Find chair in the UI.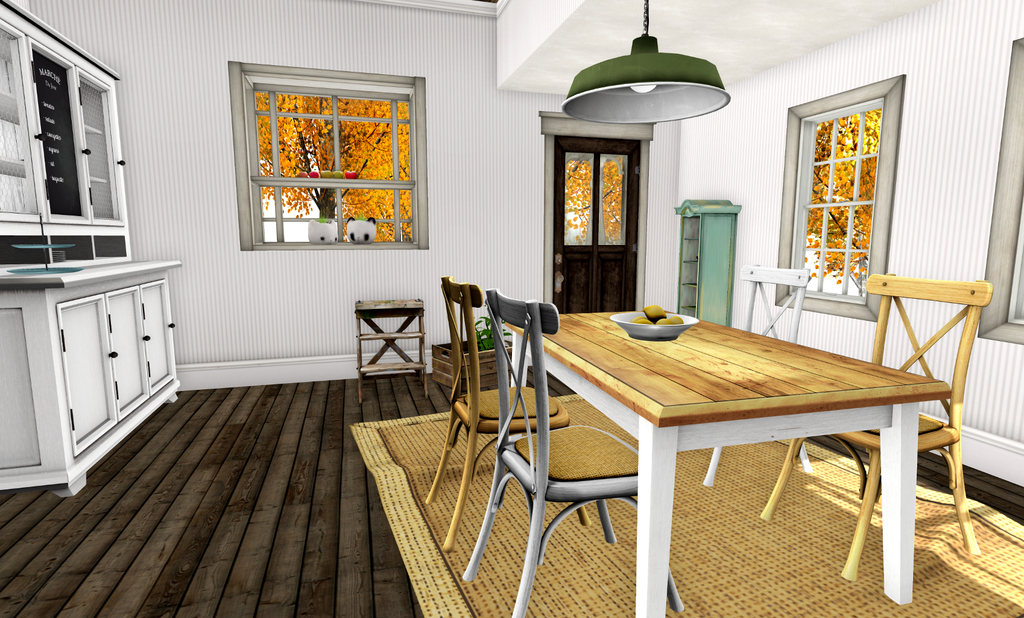
UI element at (695, 262, 814, 483).
